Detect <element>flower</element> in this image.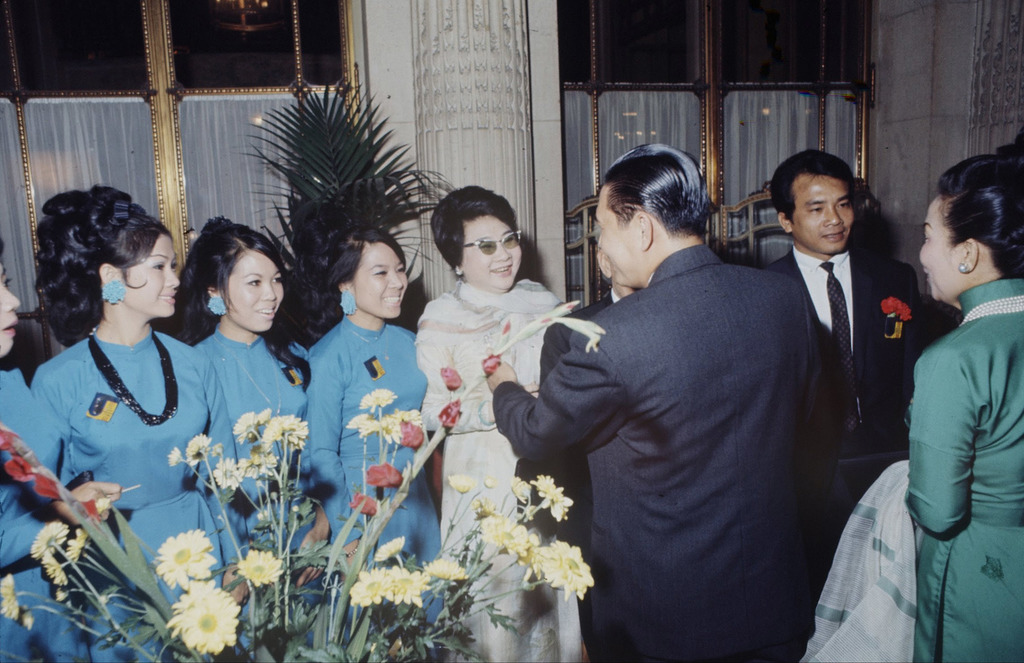
Detection: (477,513,539,553).
